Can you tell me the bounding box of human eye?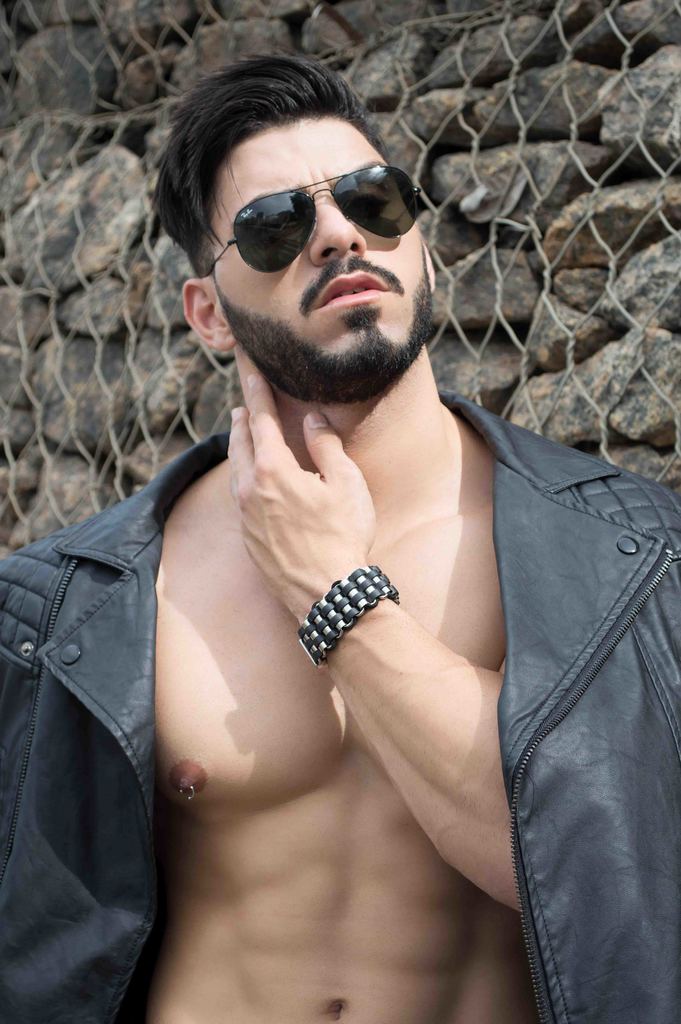
345, 184, 392, 214.
